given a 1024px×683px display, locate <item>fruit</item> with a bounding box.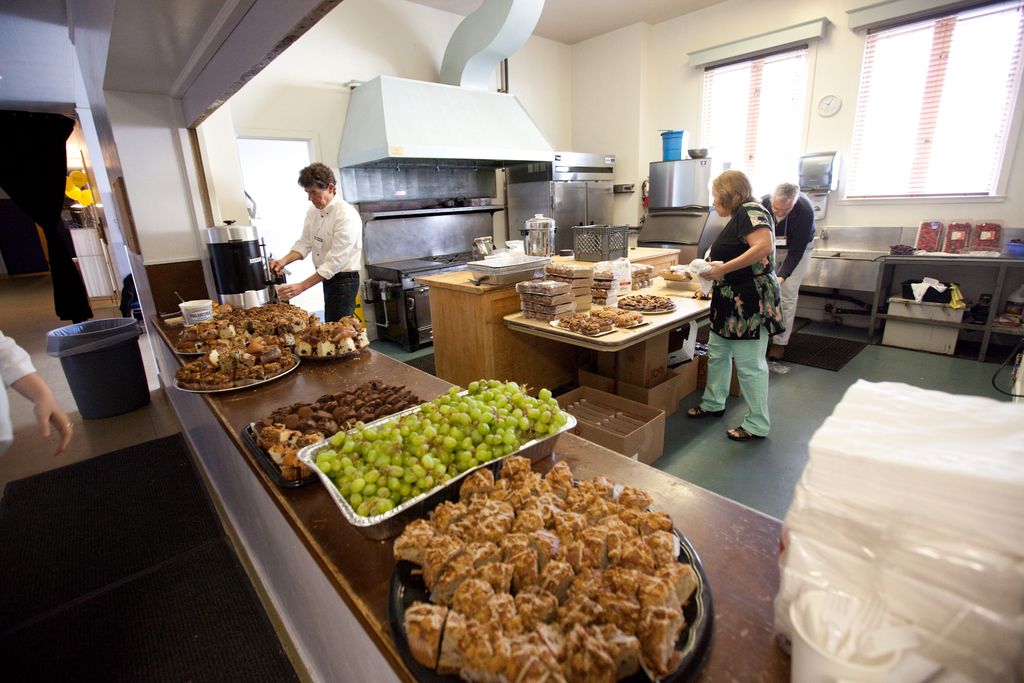
Located: bbox=(349, 475, 366, 494).
